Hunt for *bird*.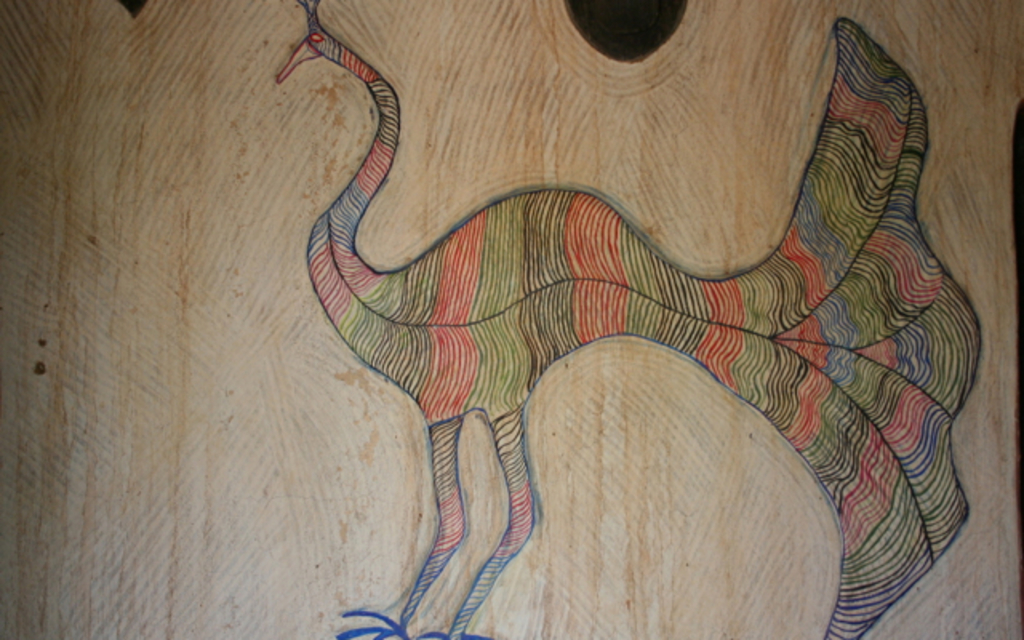
Hunted down at 286 0 898 639.
